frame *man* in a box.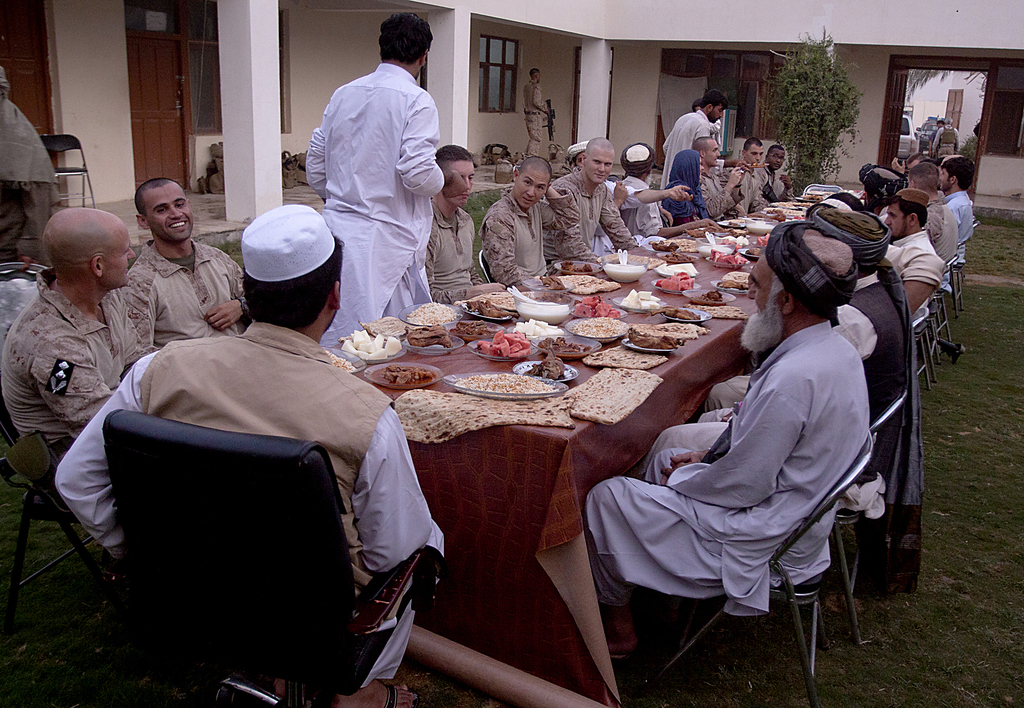
crop(941, 158, 973, 241).
